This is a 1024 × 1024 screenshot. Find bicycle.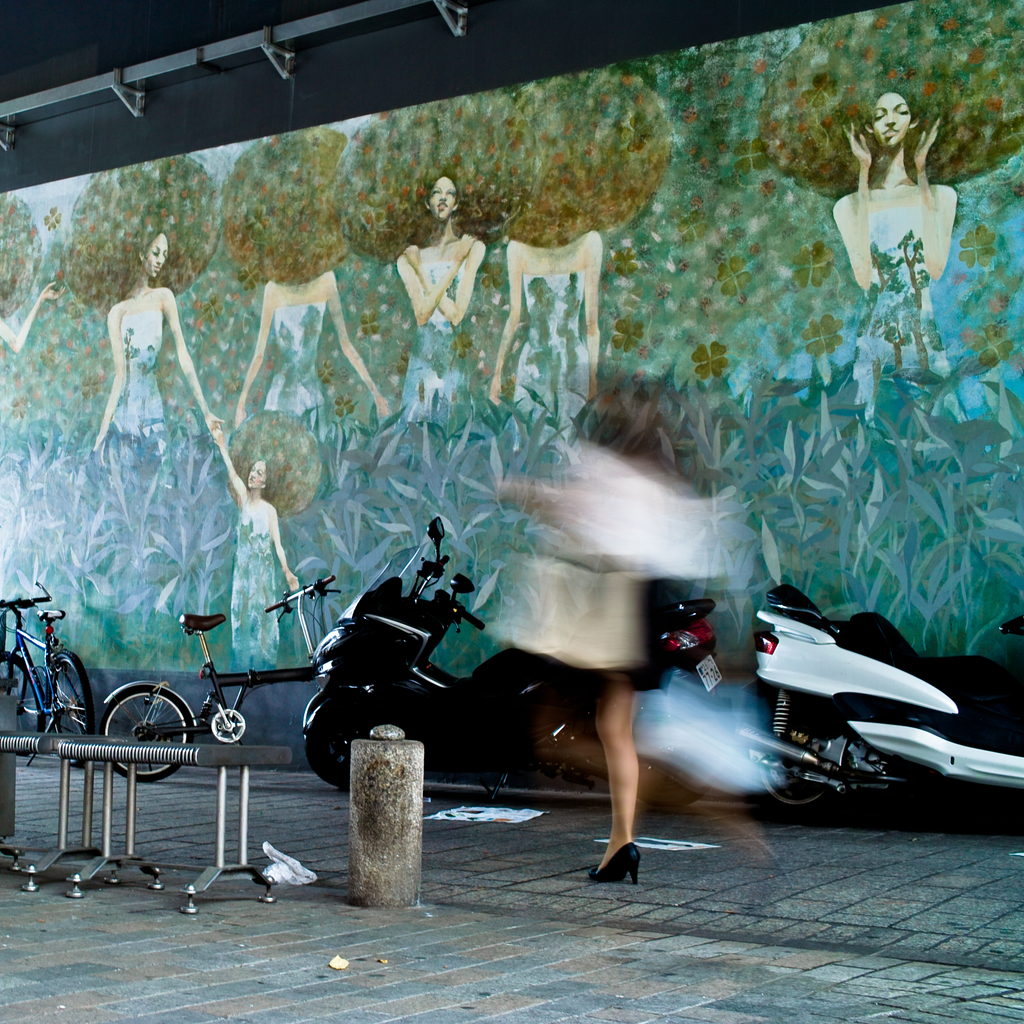
Bounding box: crop(0, 582, 109, 788).
